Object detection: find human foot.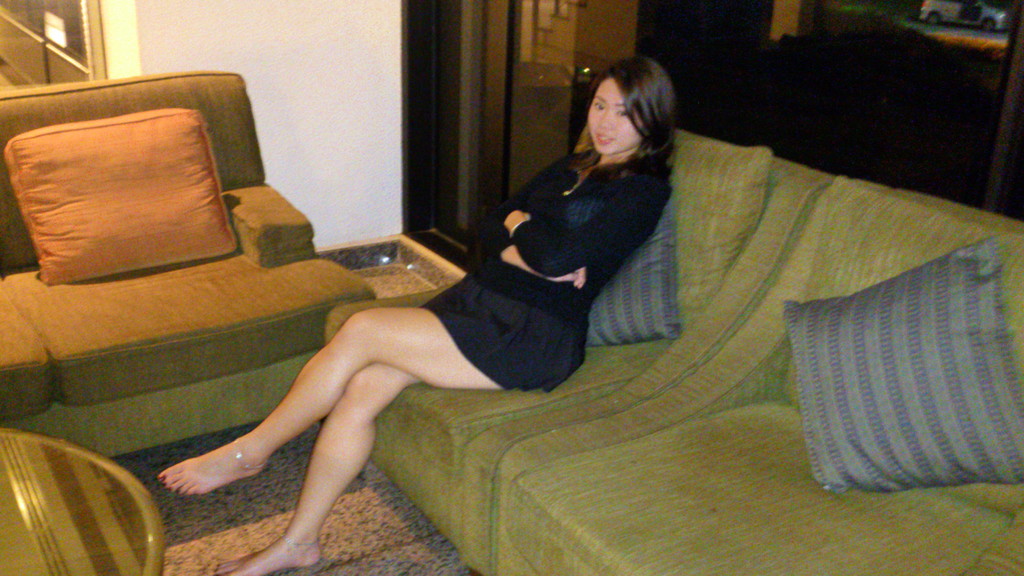
160:412:280:515.
